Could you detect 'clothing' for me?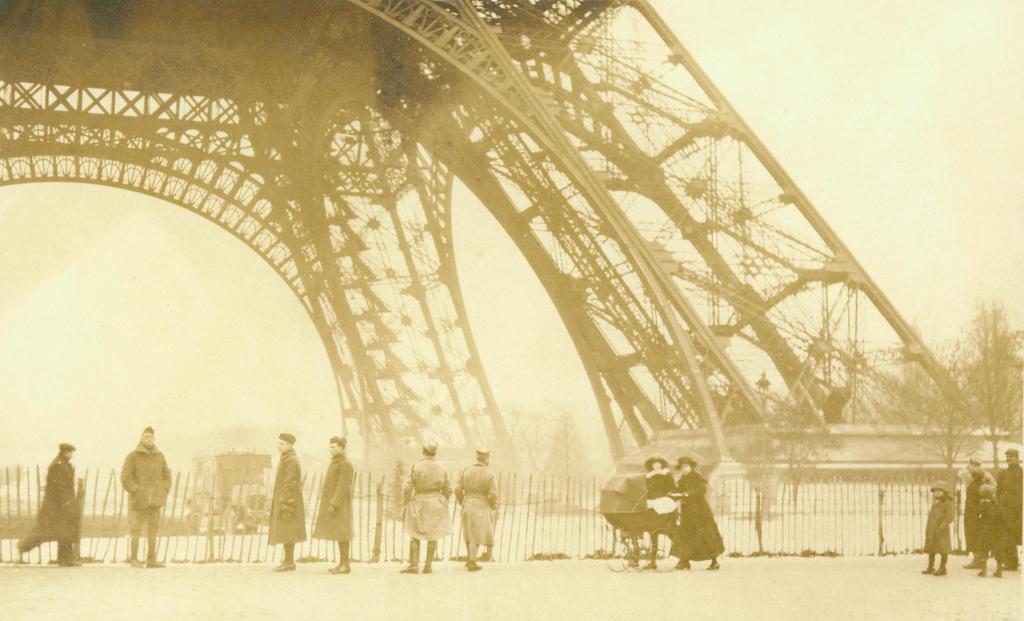
Detection result: left=249, top=431, right=298, bottom=563.
